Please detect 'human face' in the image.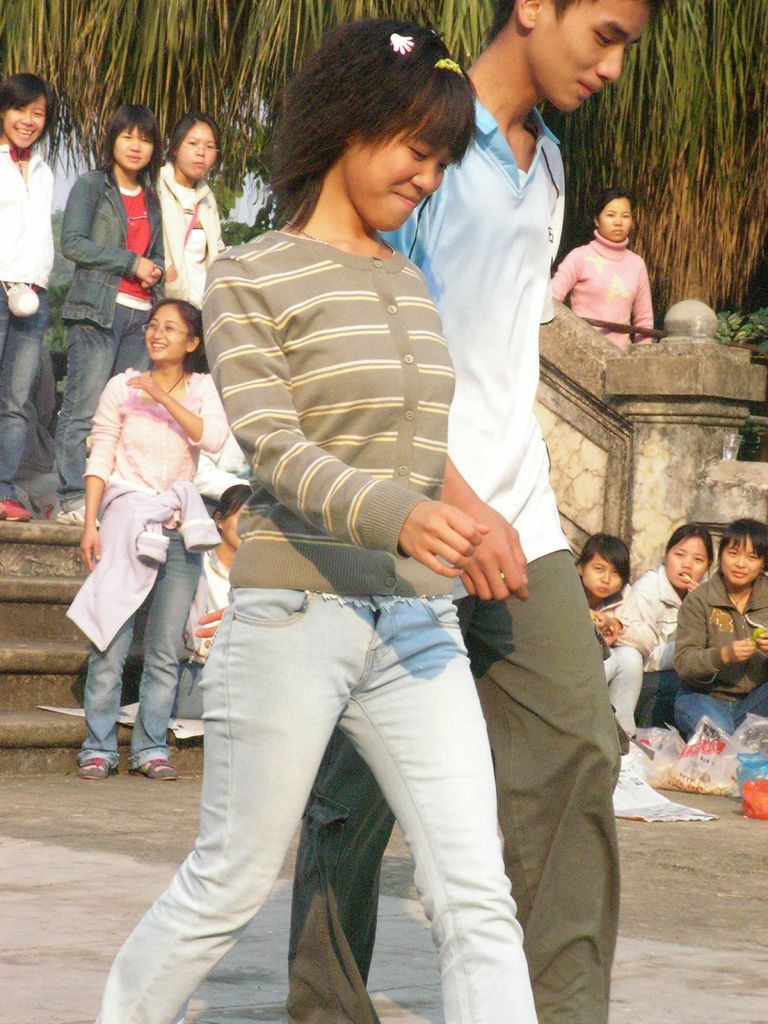
region(719, 540, 767, 590).
